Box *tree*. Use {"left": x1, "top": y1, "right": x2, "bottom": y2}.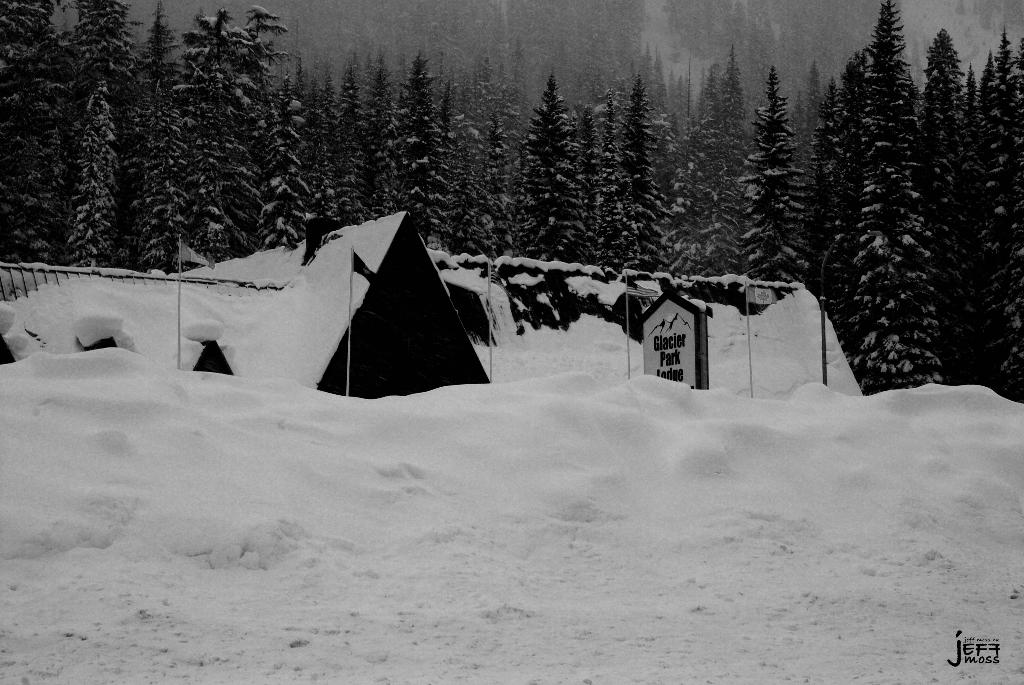
{"left": 796, "top": 8, "right": 1004, "bottom": 420}.
